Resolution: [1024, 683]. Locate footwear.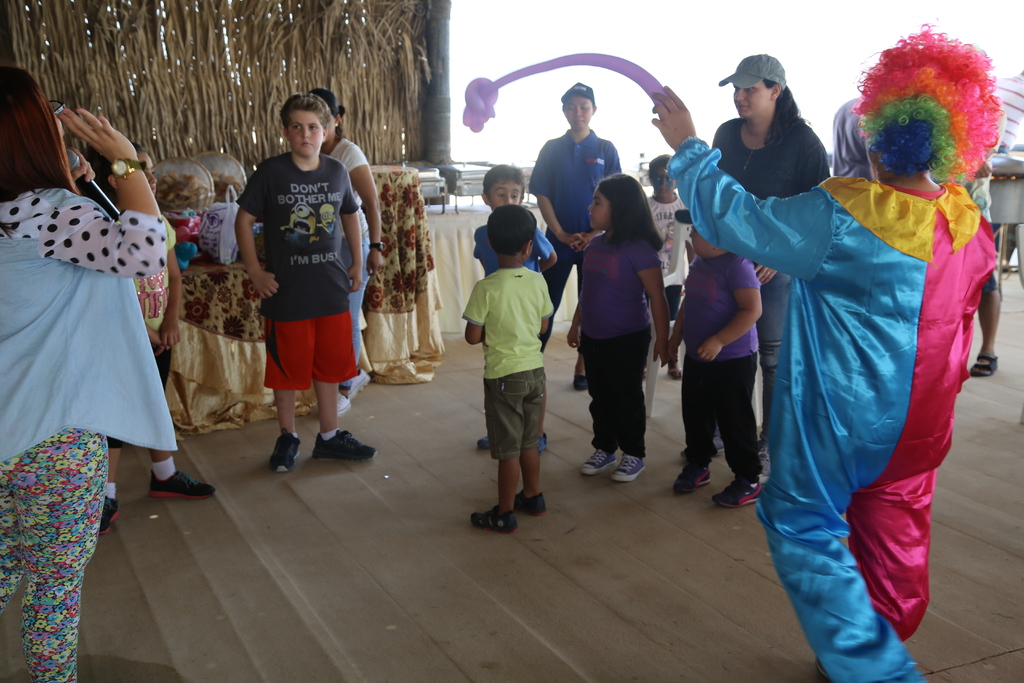
{"left": 474, "top": 434, "right": 492, "bottom": 451}.
